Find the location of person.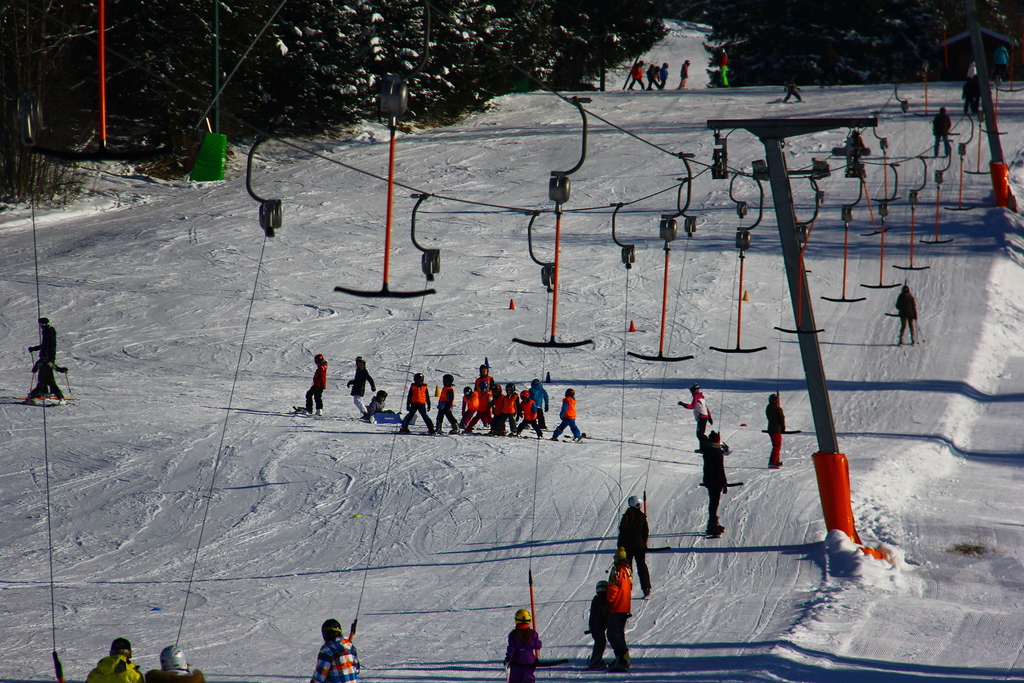
Location: {"x1": 895, "y1": 283, "x2": 918, "y2": 346}.
